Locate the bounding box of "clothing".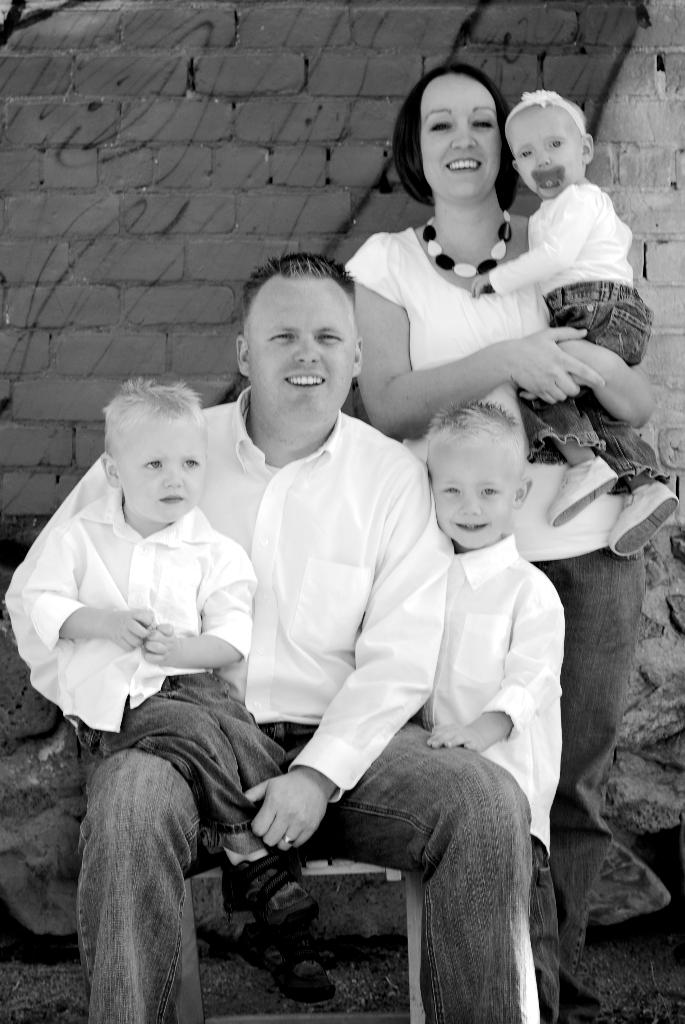
Bounding box: 514/168/684/499.
